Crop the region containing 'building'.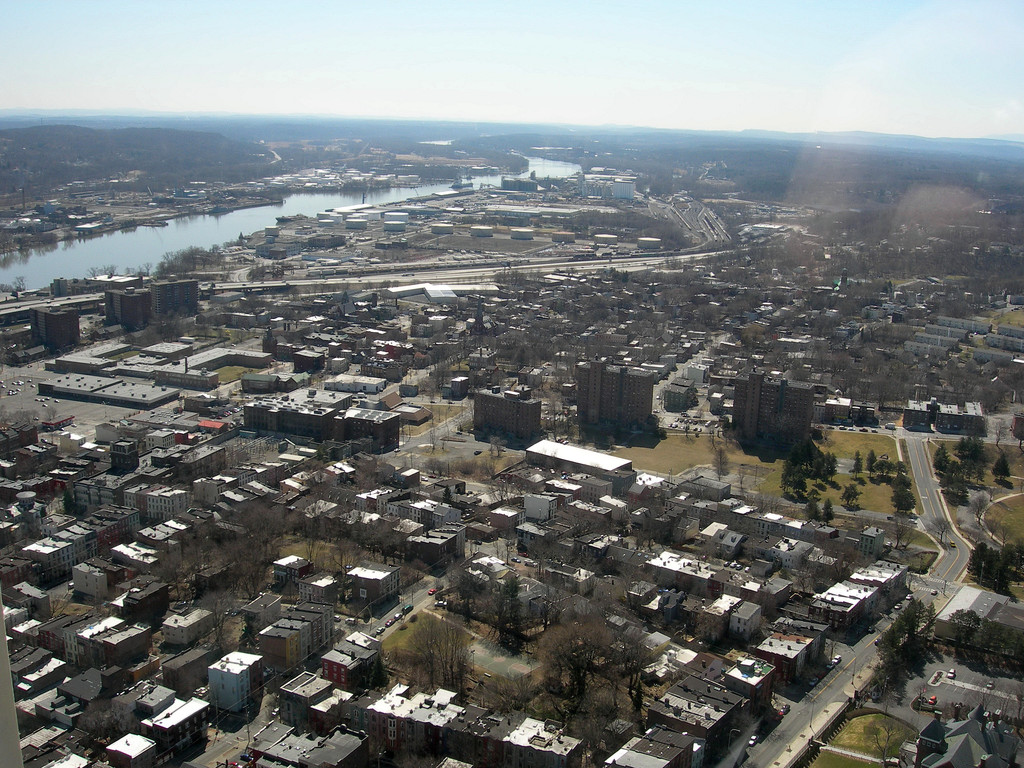
Crop region: 501:177:537:191.
